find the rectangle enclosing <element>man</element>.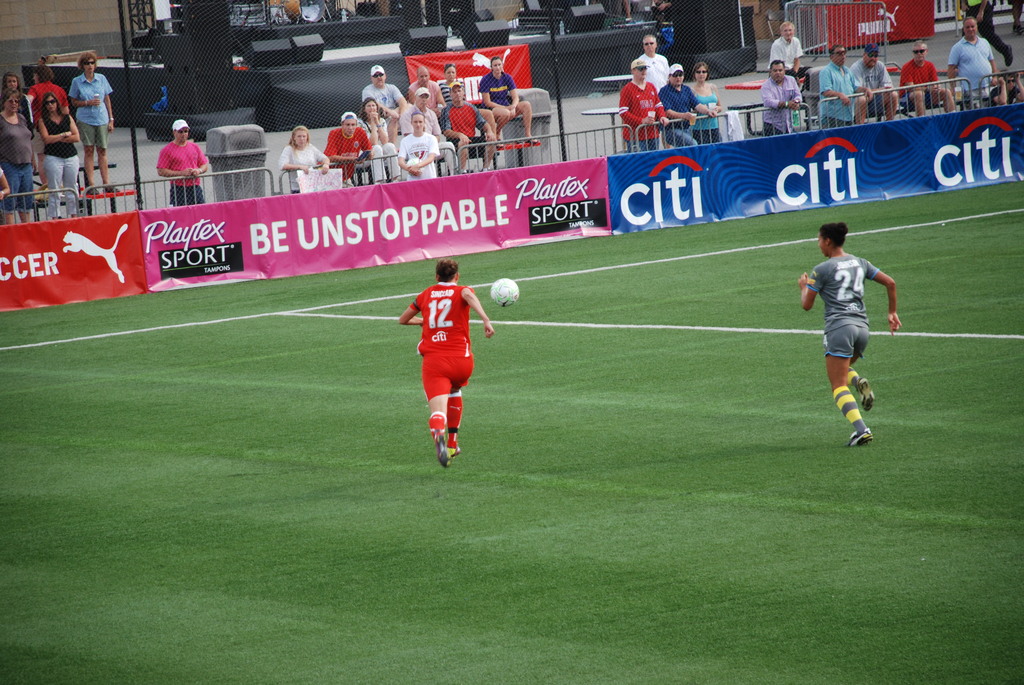
locate(762, 56, 803, 139).
